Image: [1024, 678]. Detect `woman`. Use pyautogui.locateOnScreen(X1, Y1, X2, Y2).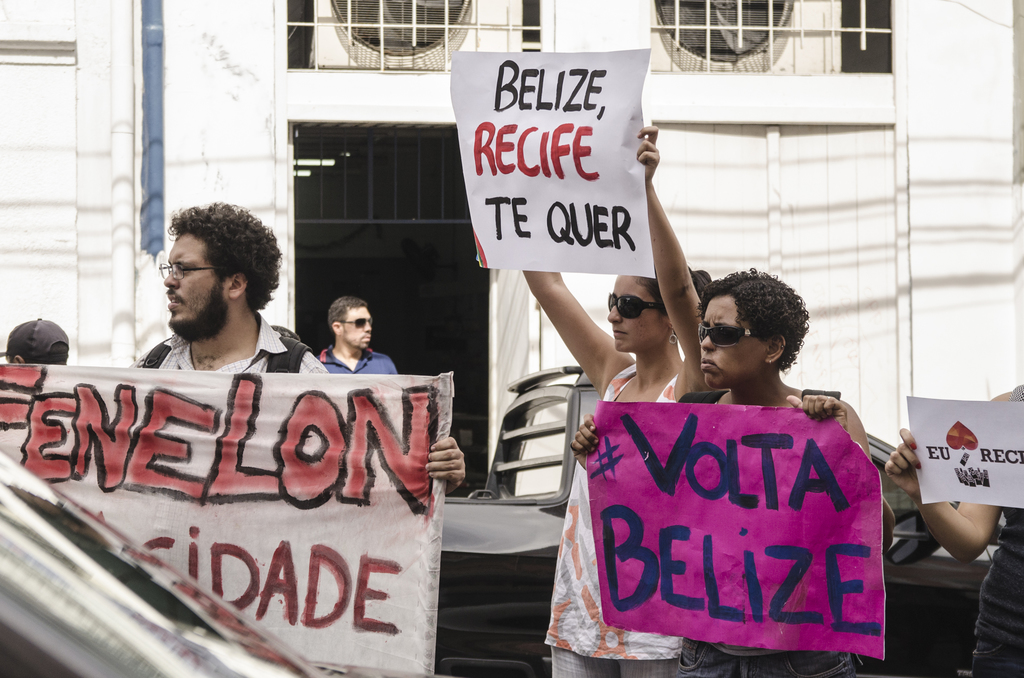
pyautogui.locateOnScreen(521, 123, 710, 677).
